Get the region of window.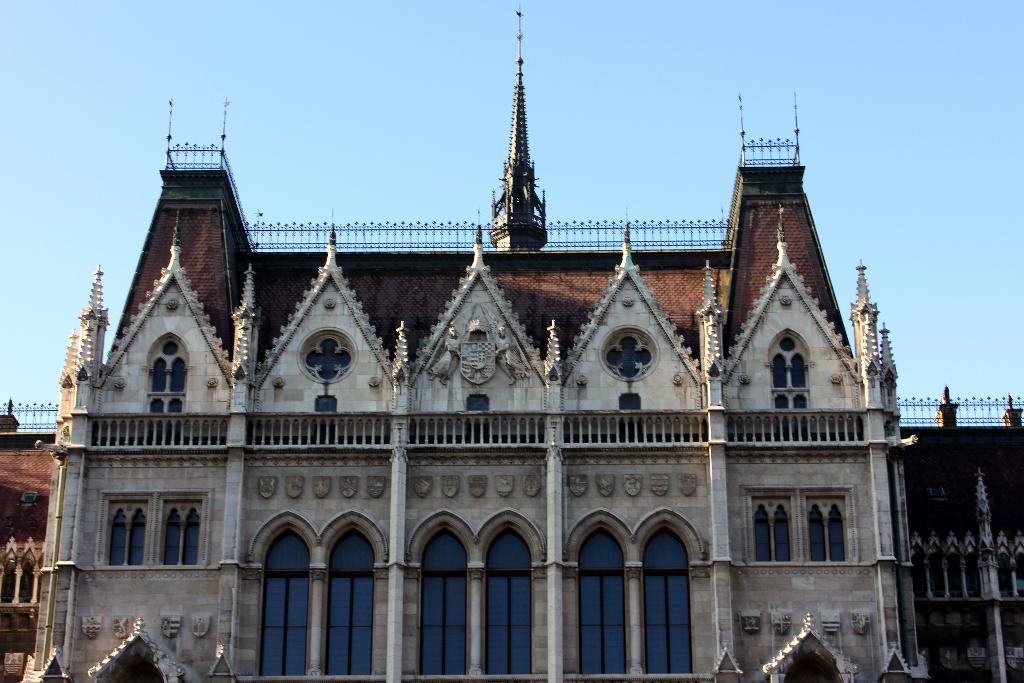
rect(737, 485, 800, 567).
